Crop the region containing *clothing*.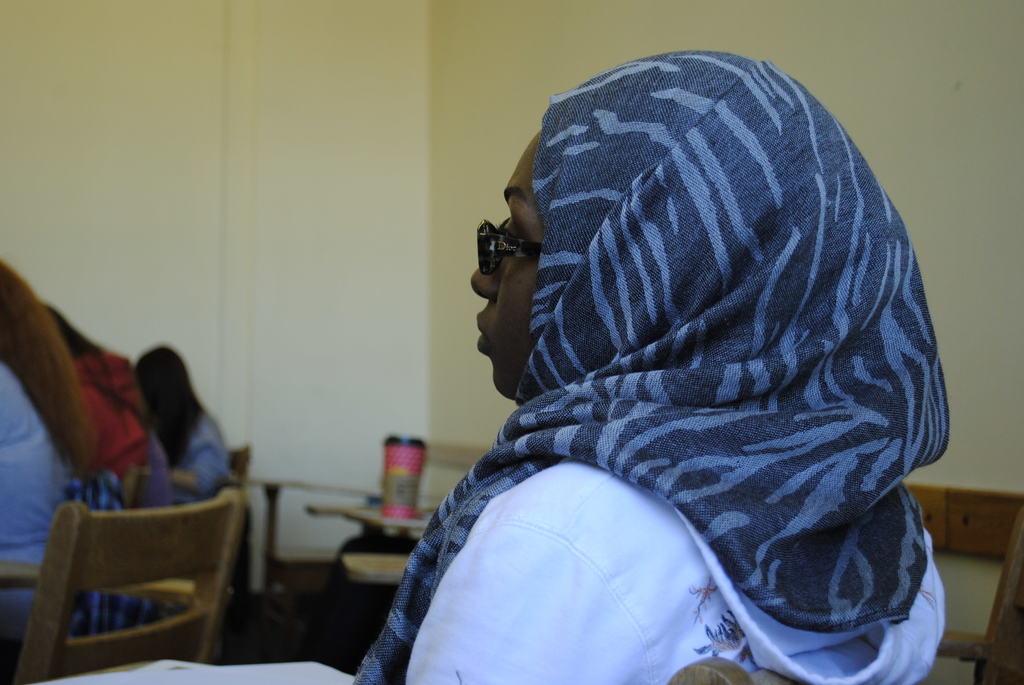
Crop region: <region>353, 52, 954, 684</region>.
